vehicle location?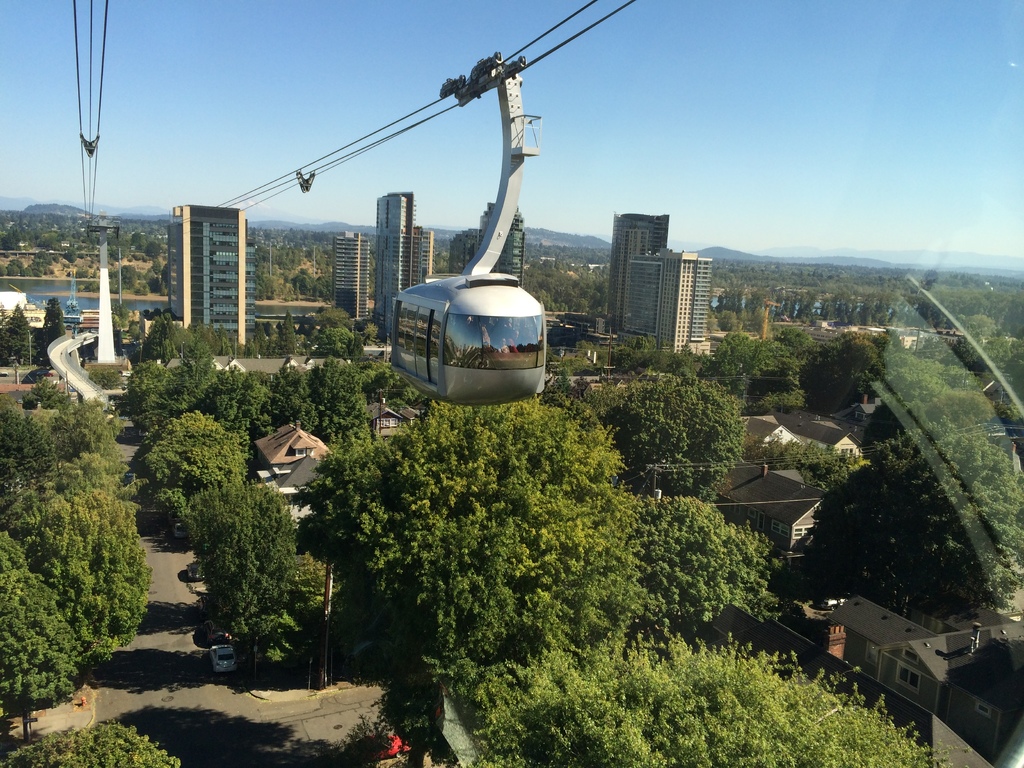
<box>187,559,211,582</box>
